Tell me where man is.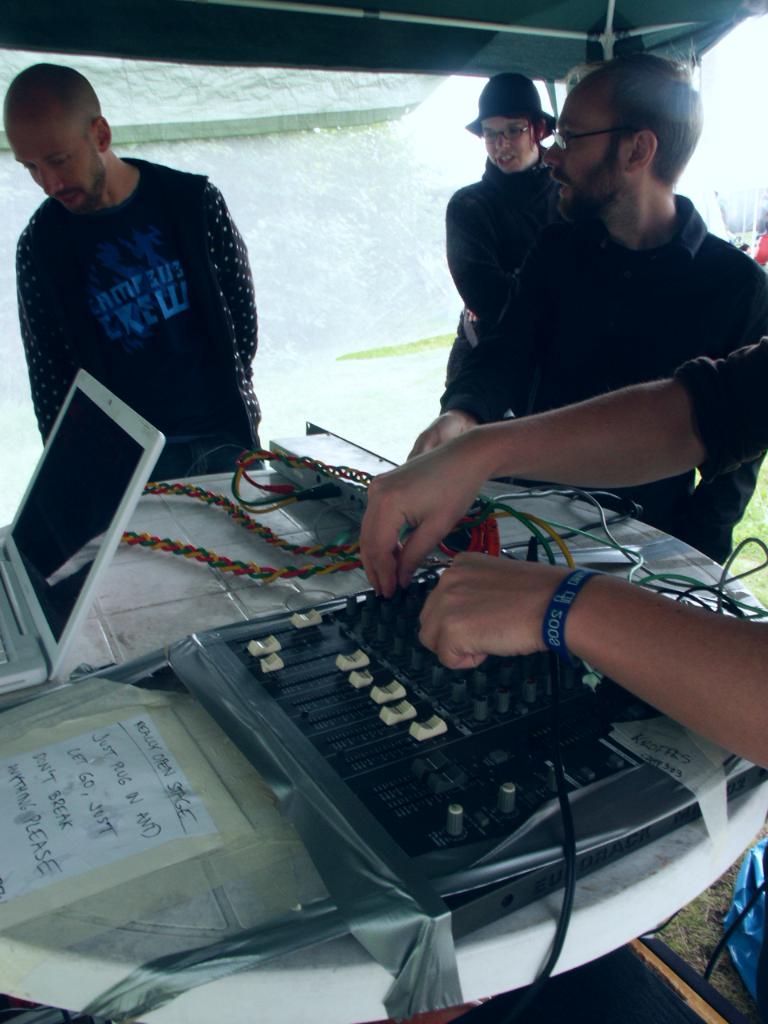
man is at bbox(0, 81, 300, 508).
